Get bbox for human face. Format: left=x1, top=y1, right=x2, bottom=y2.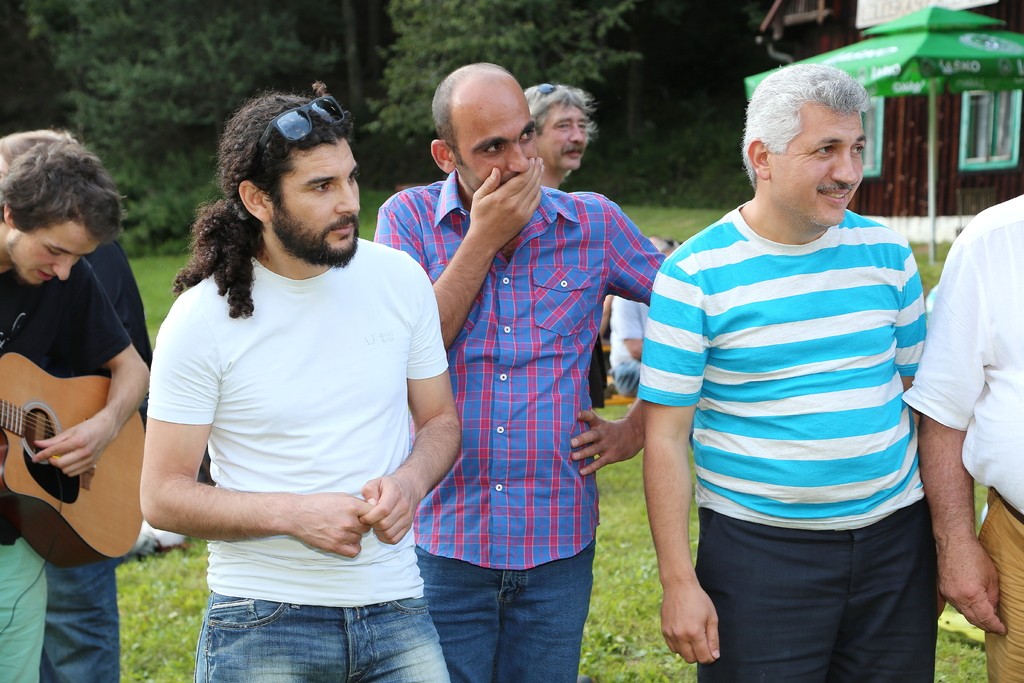
left=451, top=78, right=531, bottom=188.
